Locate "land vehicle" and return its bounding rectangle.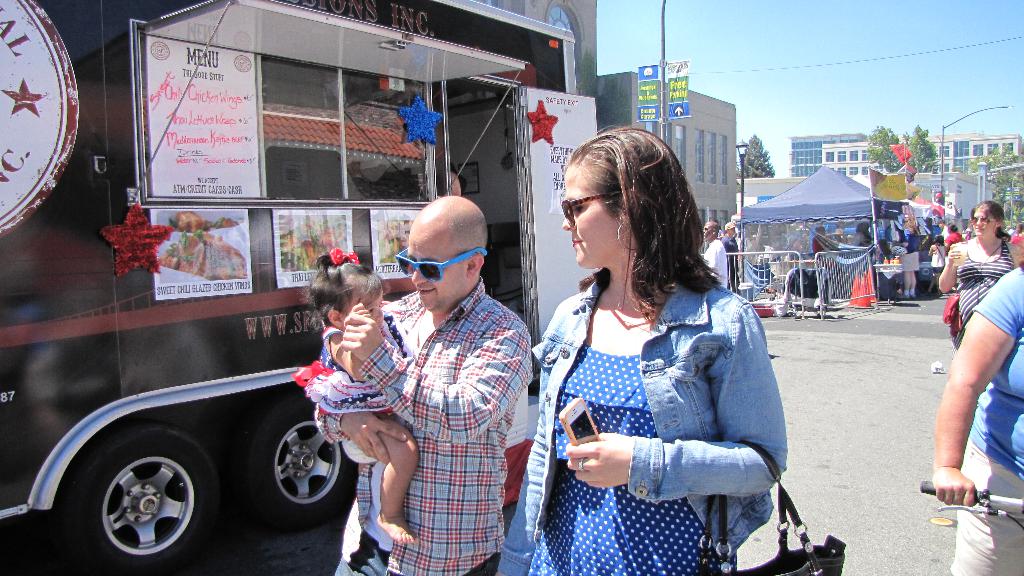
(912, 479, 1023, 537).
